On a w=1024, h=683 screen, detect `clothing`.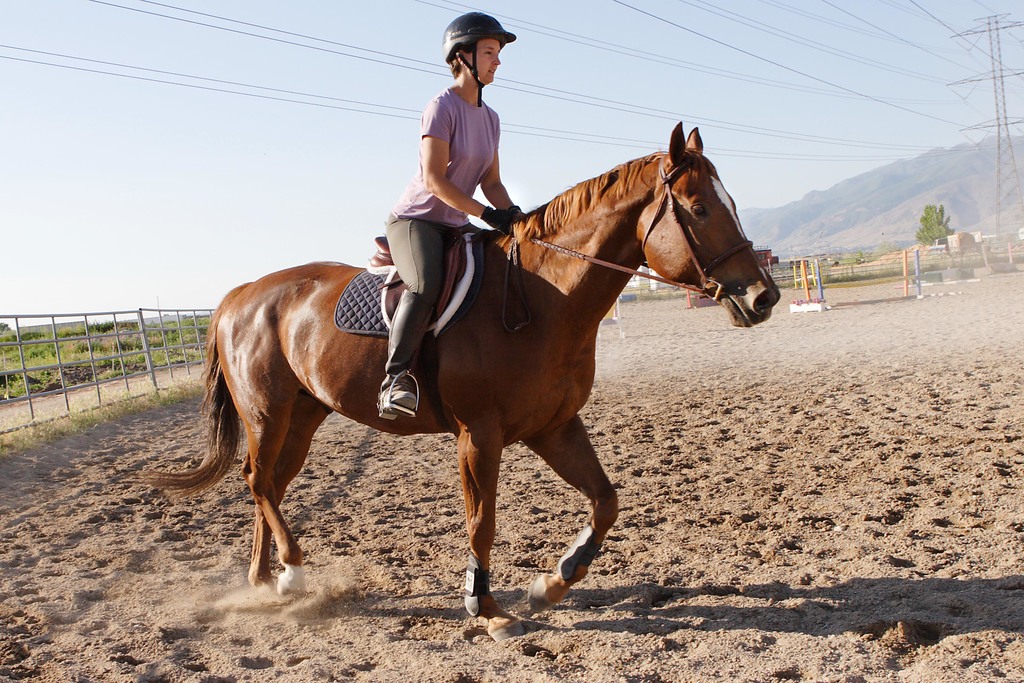
bbox=[374, 55, 528, 355].
